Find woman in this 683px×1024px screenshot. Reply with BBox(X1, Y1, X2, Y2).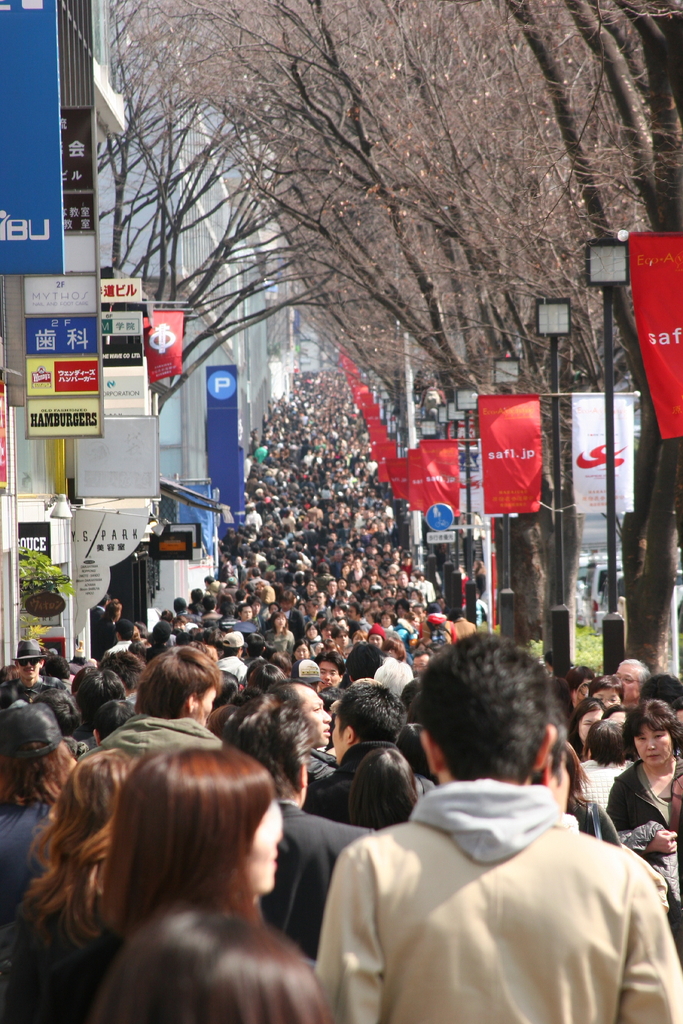
BBox(581, 724, 632, 804).
